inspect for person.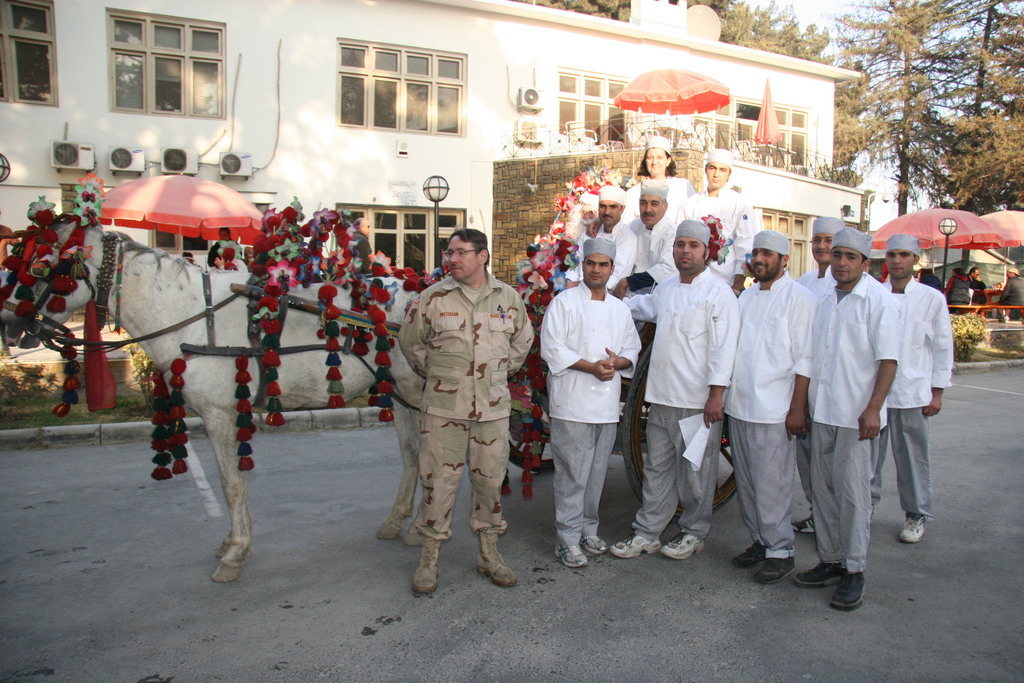
Inspection: 940, 259, 972, 309.
